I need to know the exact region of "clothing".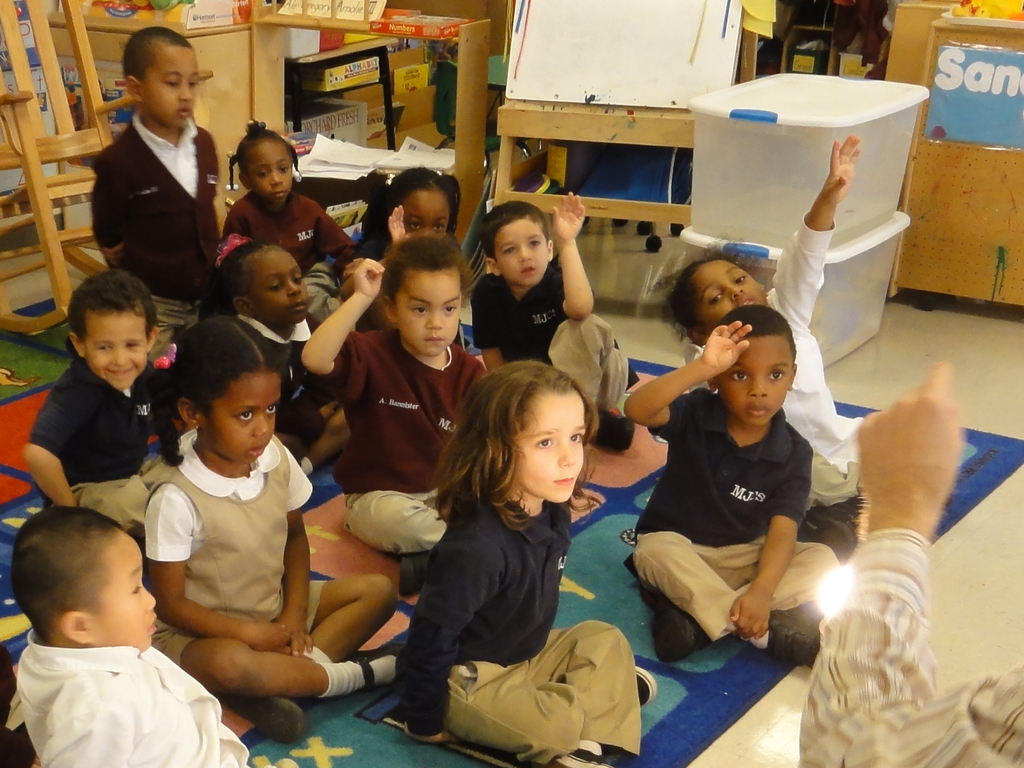
Region: <box>459,250,615,422</box>.
